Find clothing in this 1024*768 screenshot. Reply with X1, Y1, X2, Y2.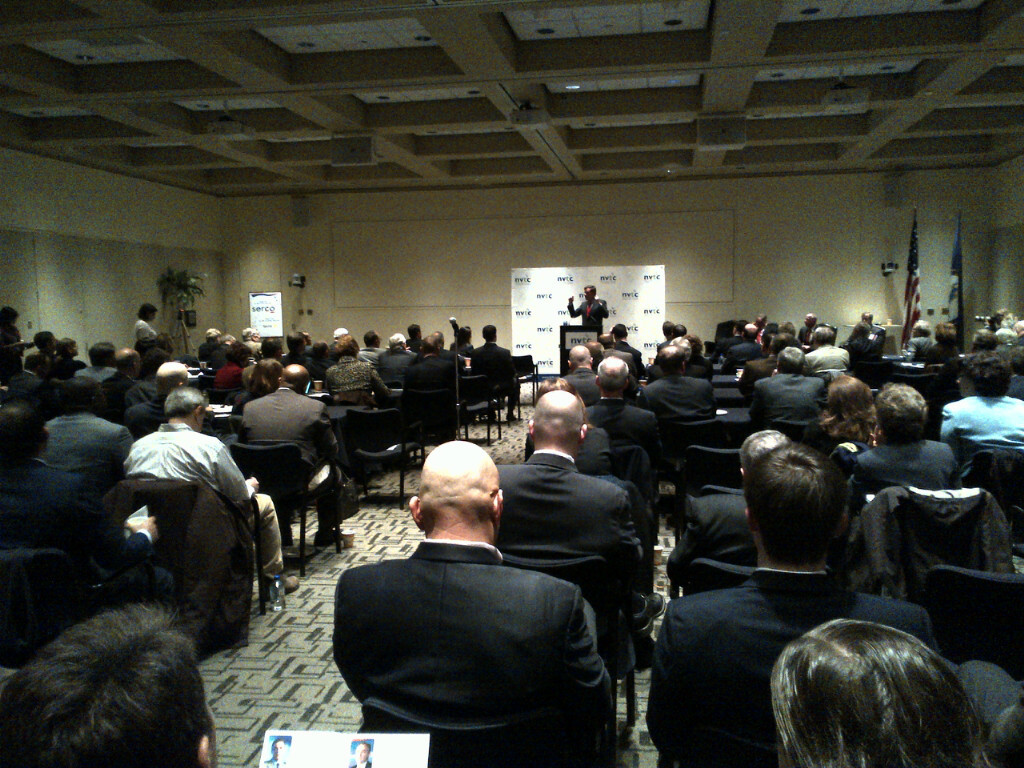
40, 407, 134, 463.
